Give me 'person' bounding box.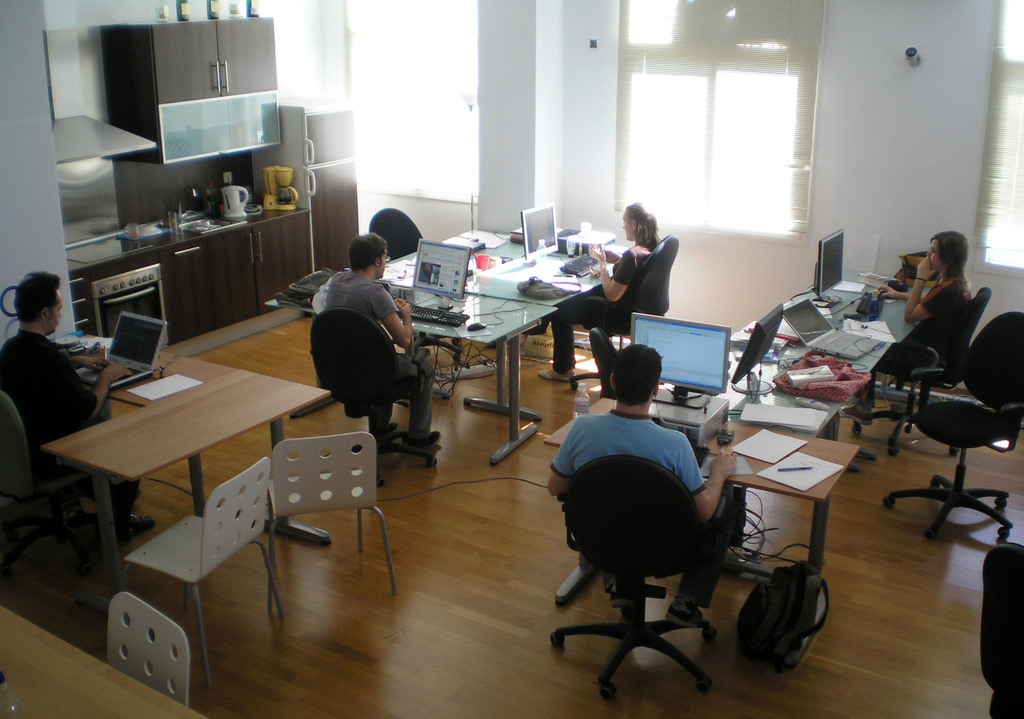
crop(0, 270, 156, 567).
